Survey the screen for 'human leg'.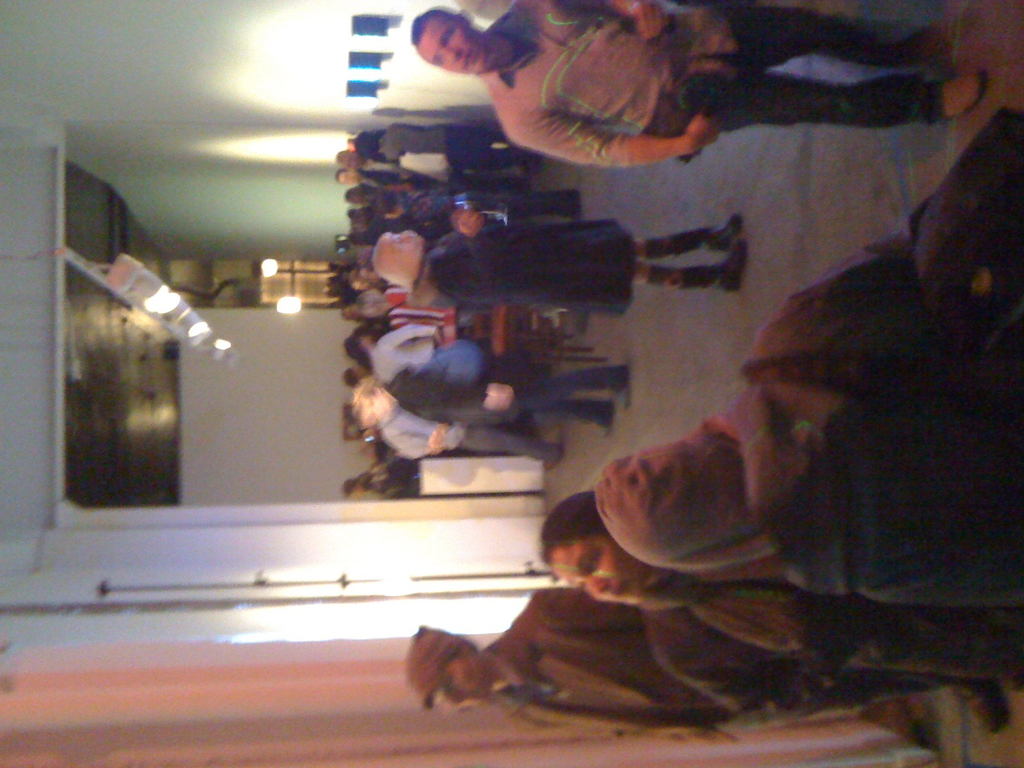
Survey found: {"left": 525, "top": 396, "right": 613, "bottom": 425}.
